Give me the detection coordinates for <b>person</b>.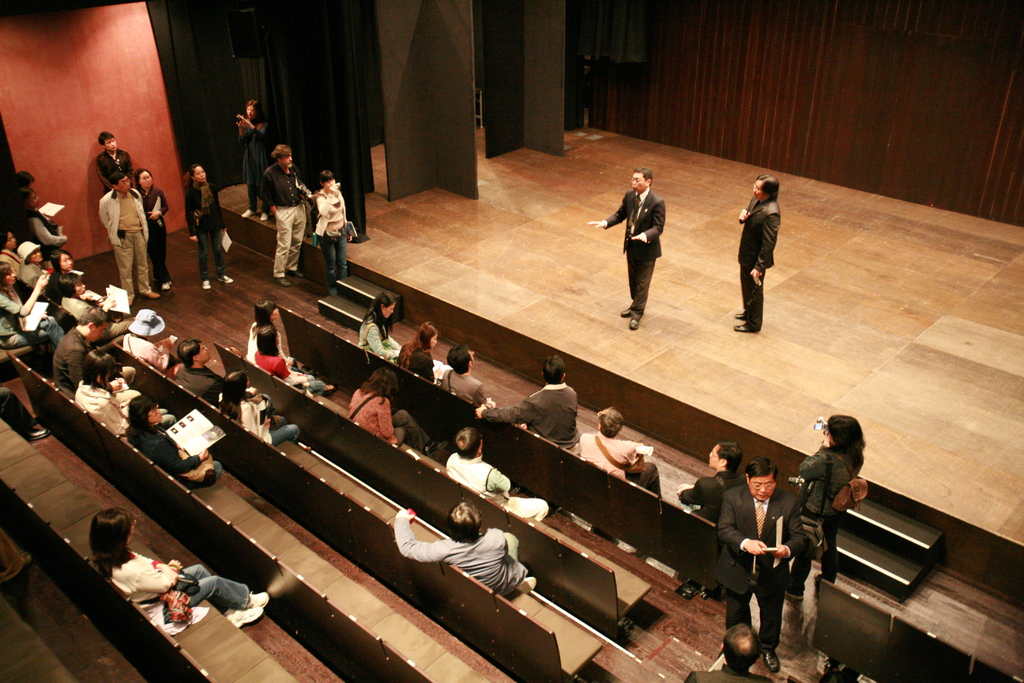
x1=243, y1=299, x2=296, y2=367.
